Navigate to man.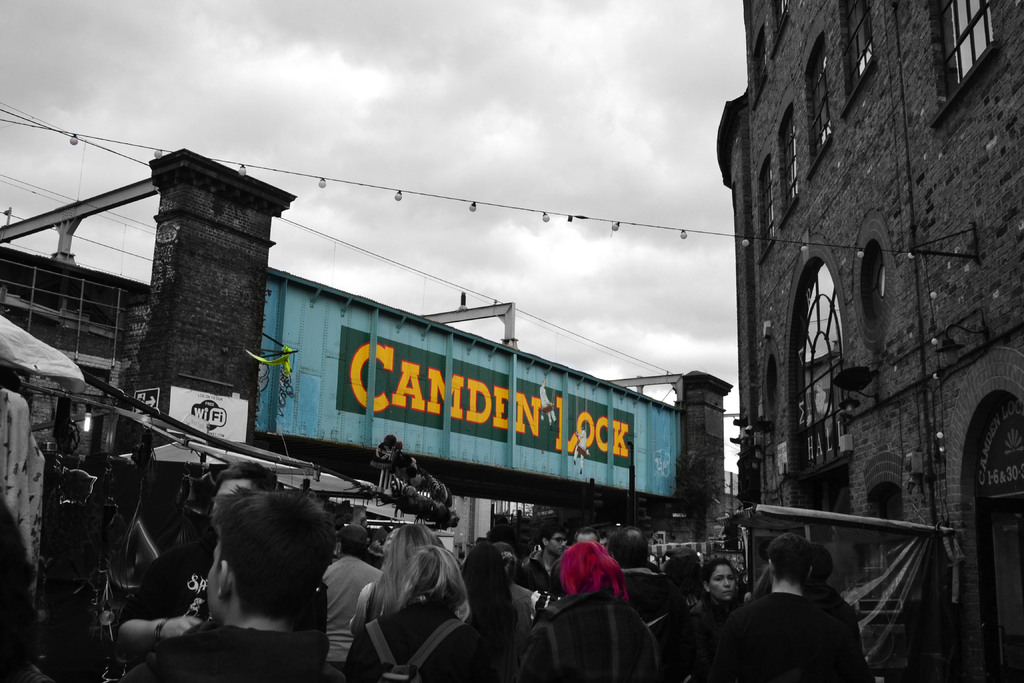
Navigation target: [left=127, top=489, right=347, bottom=682].
